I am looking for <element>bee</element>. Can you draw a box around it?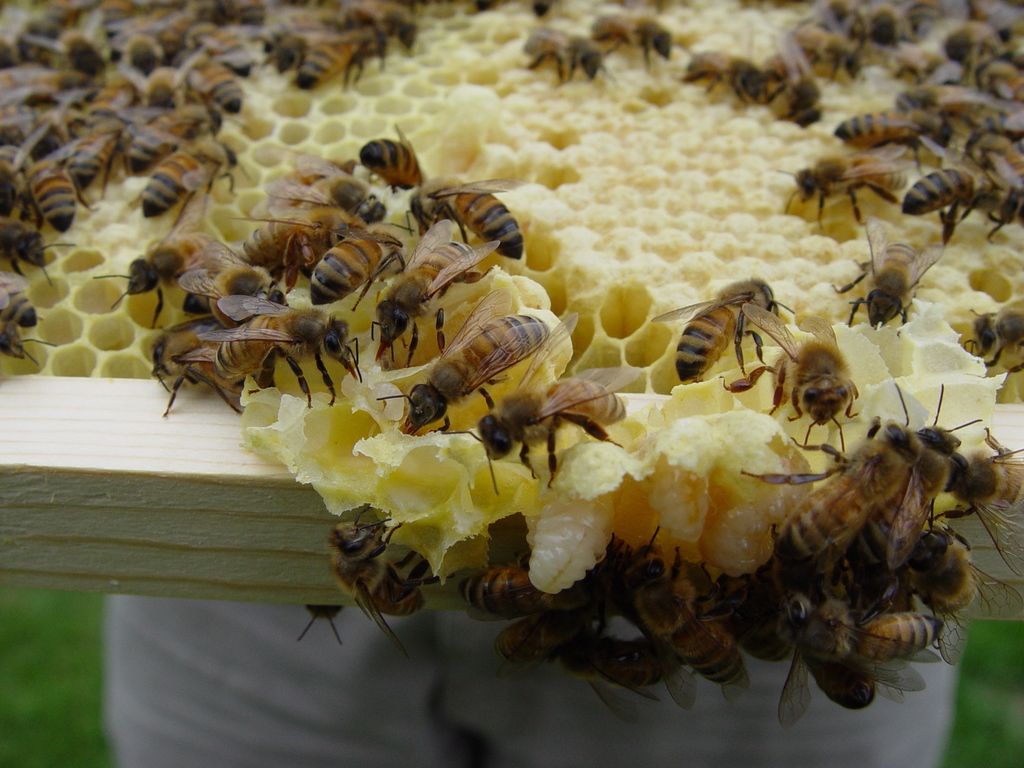
Sure, the bounding box is (259, 0, 348, 39).
